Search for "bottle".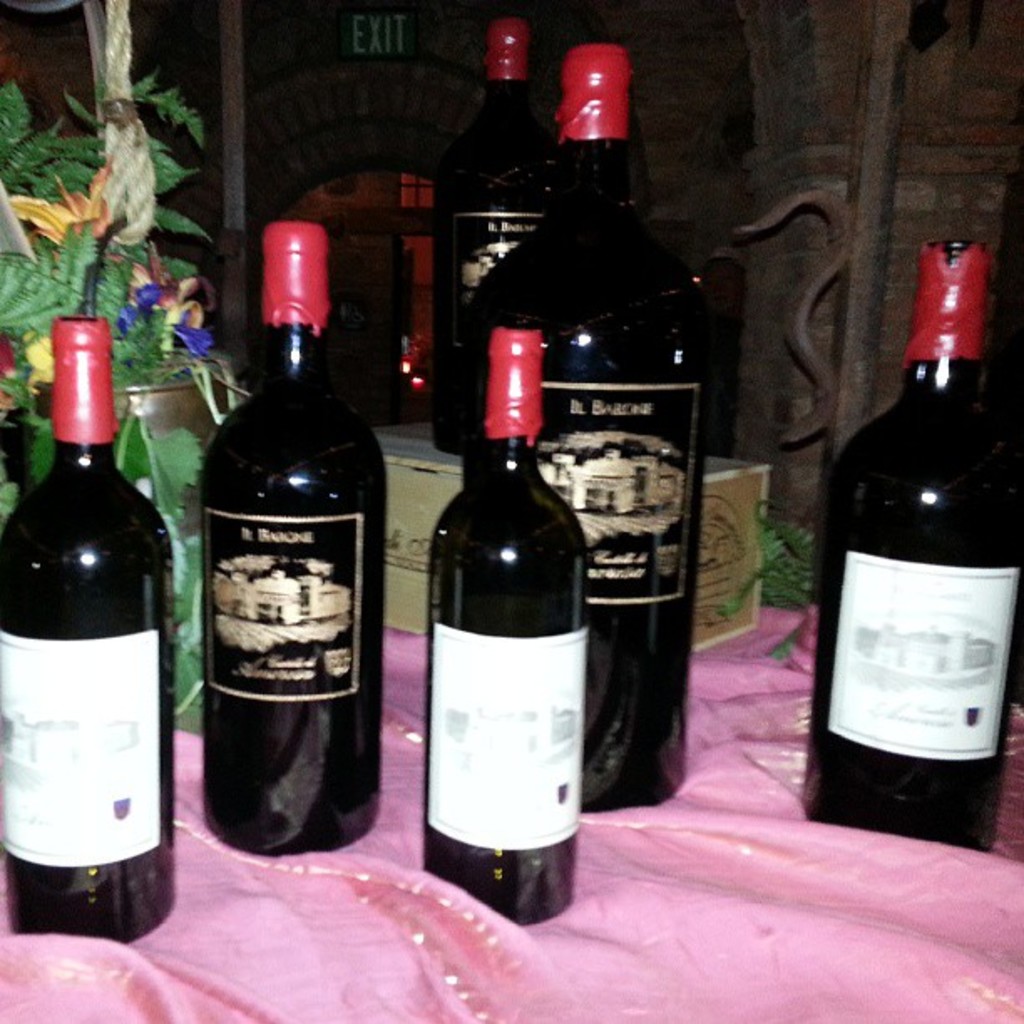
Found at bbox=[780, 233, 1022, 830].
